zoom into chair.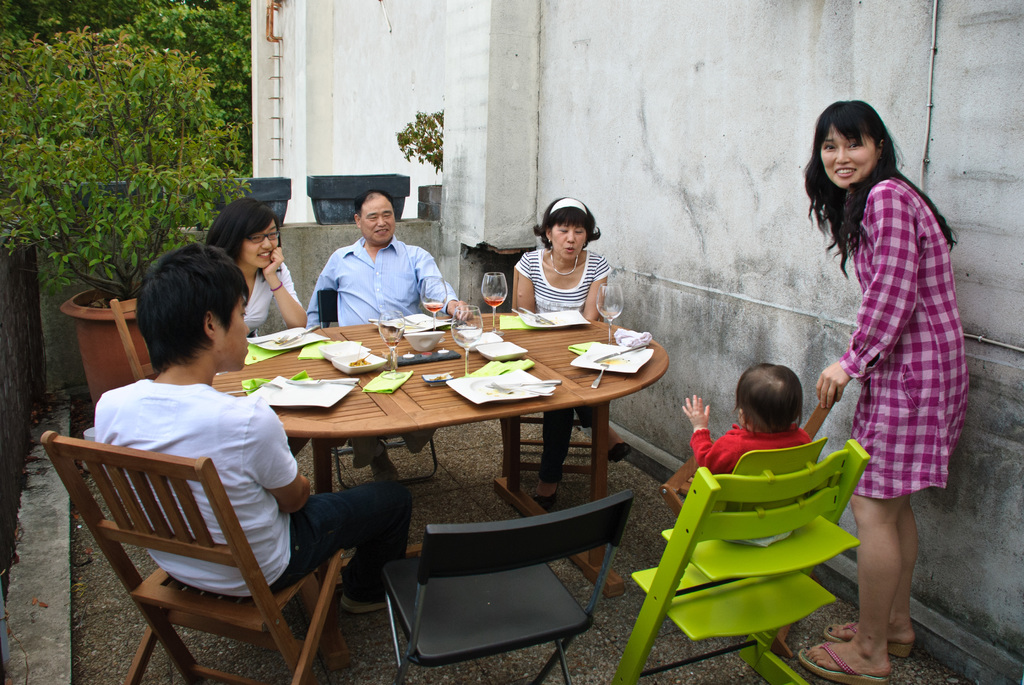
Zoom target: 618, 449, 871, 681.
